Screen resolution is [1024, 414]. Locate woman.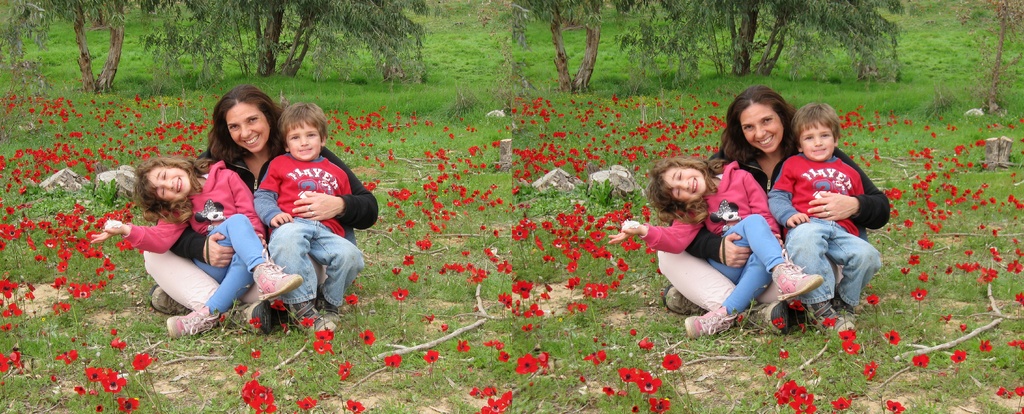
pyautogui.locateOnScreen(669, 101, 829, 336).
